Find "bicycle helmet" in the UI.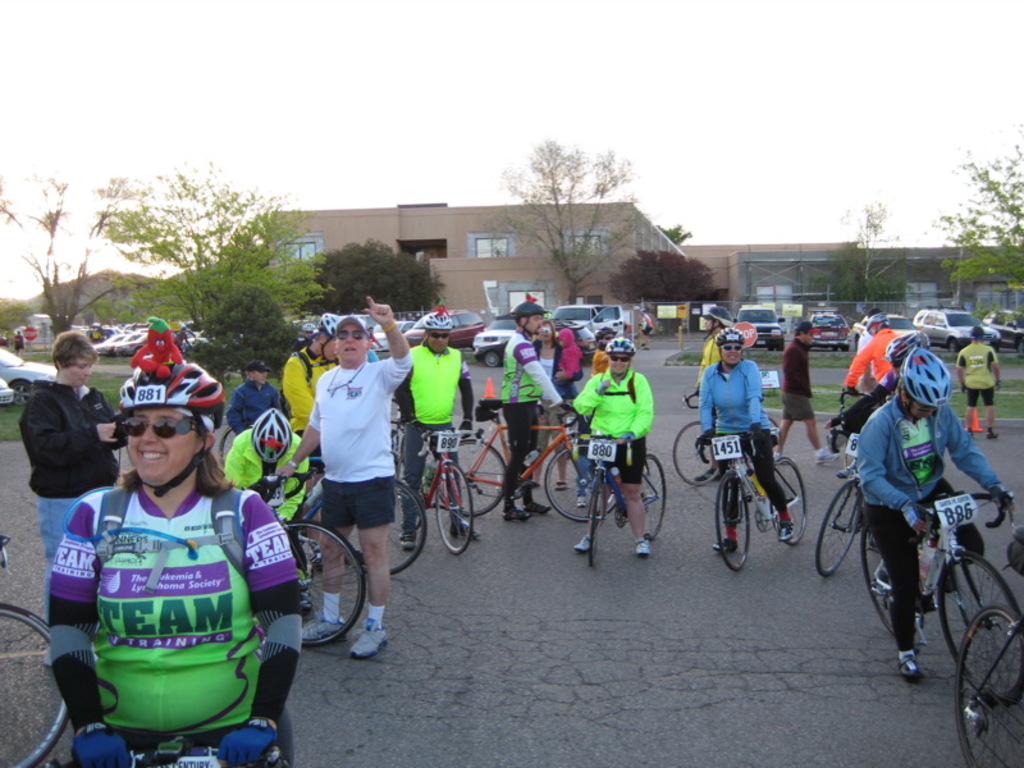
UI element at crop(884, 329, 908, 364).
